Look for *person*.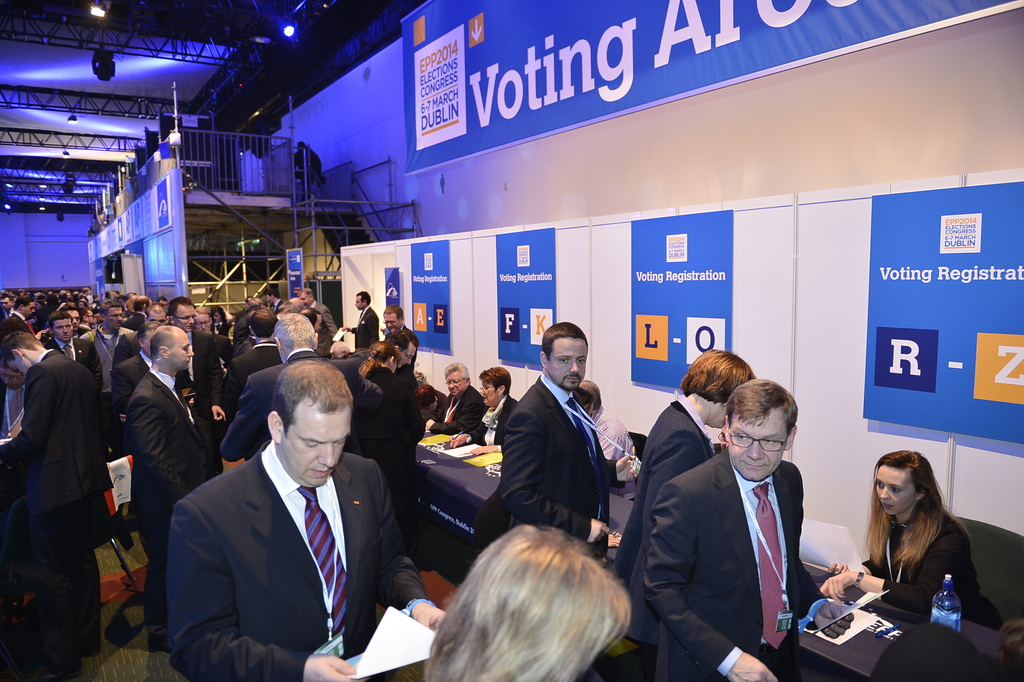
Found: detection(0, 300, 13, 331).
